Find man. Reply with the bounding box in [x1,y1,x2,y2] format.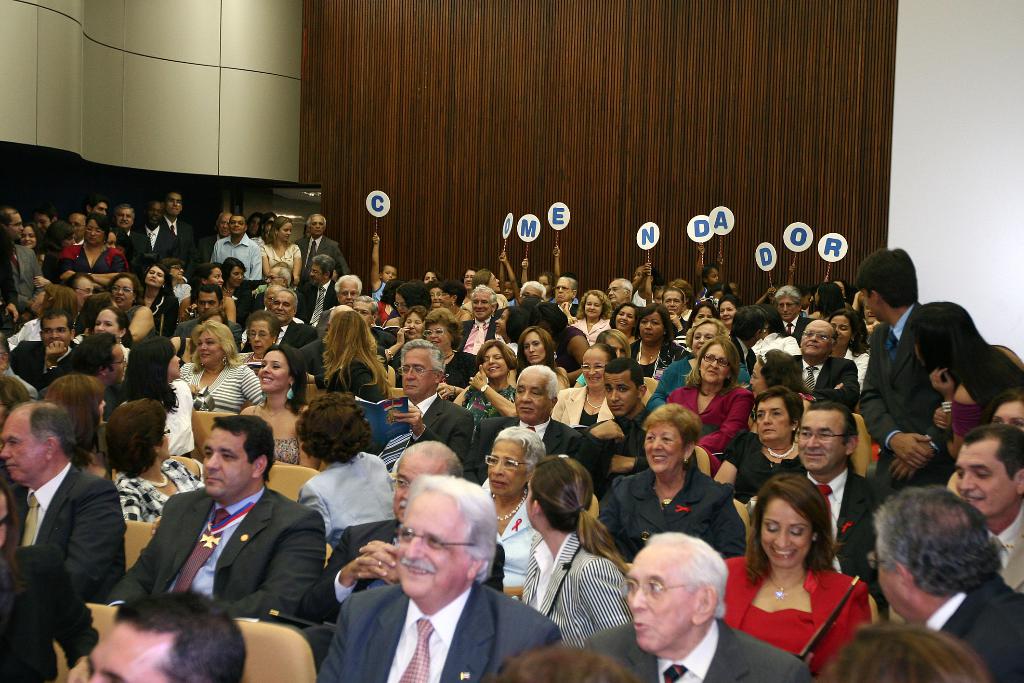
[852,243,960,509].
